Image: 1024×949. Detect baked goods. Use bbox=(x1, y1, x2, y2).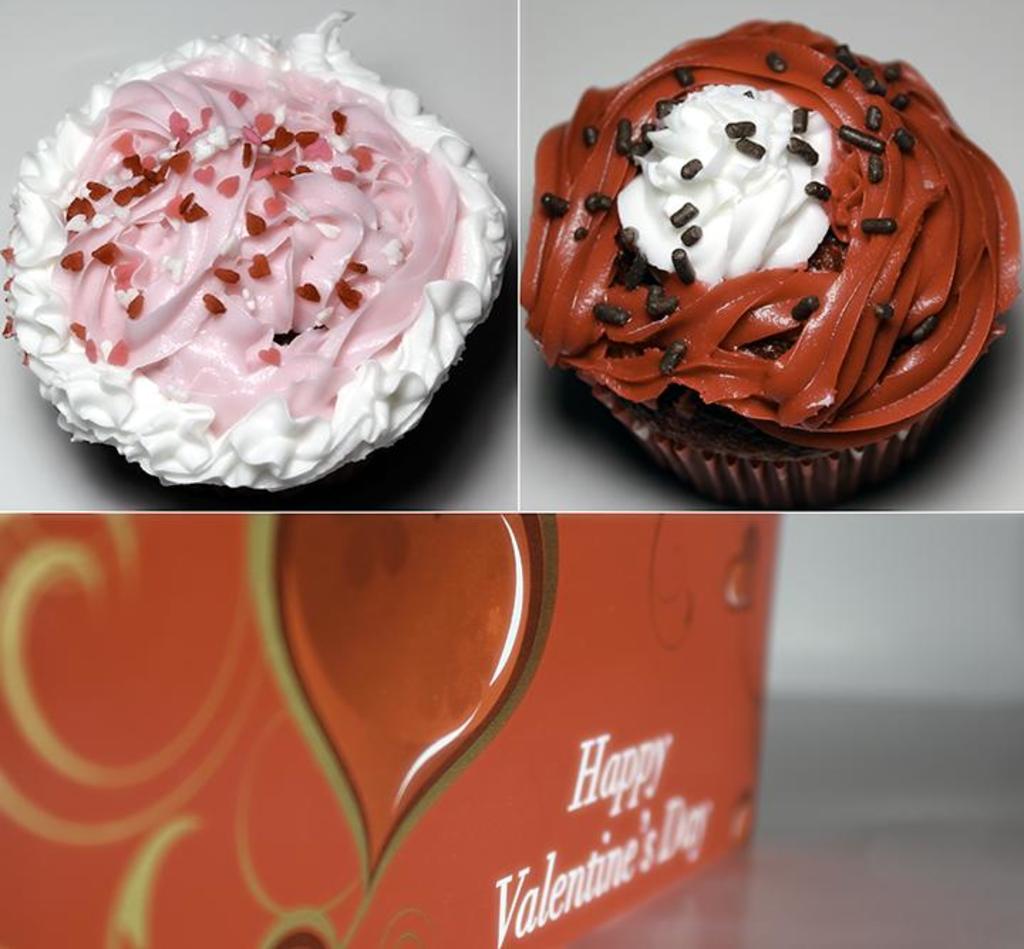
bbox=(518, 20, 1023, 511).
